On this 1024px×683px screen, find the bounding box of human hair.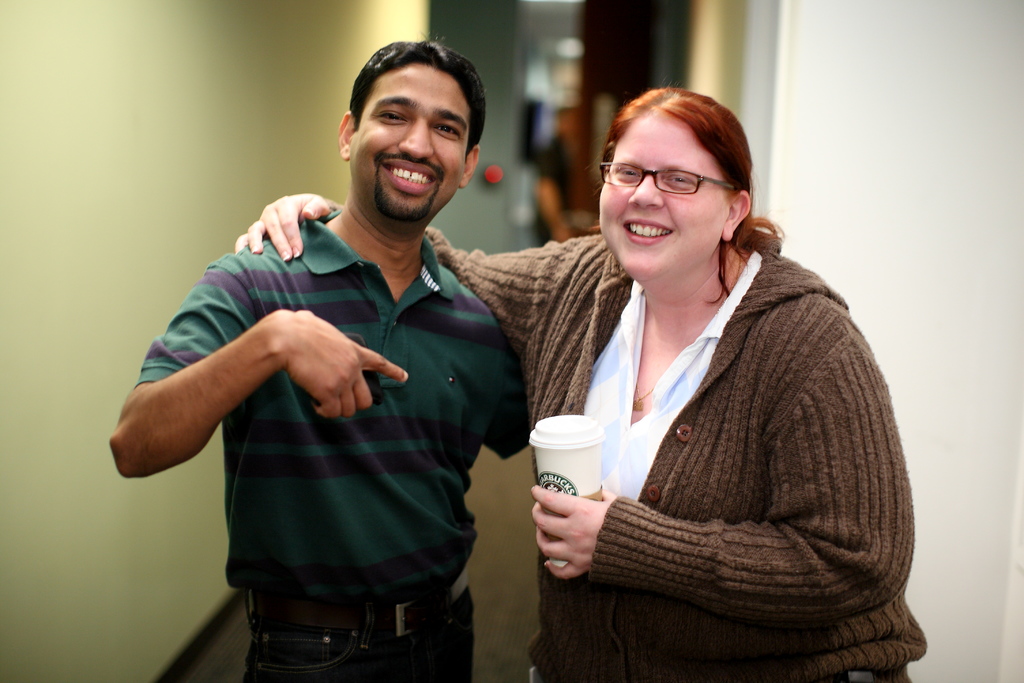
Bounding box: x1=346 y1=37 x2=483 y2=147.
